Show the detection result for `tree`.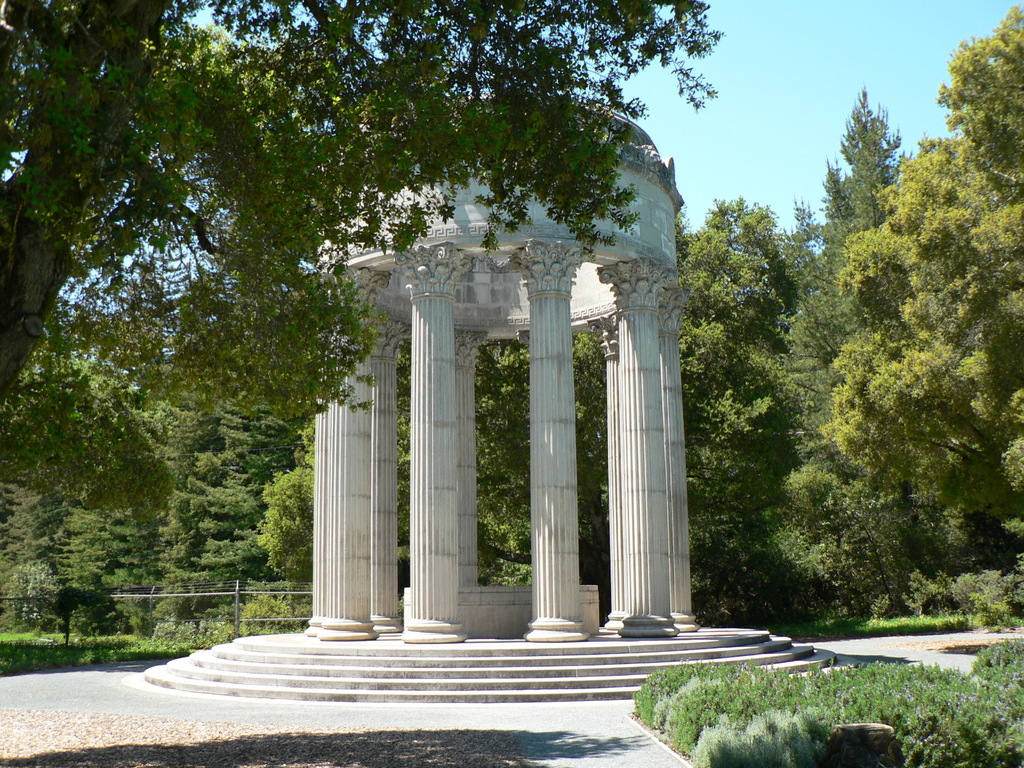
rect(0, 0, 719, 414).
